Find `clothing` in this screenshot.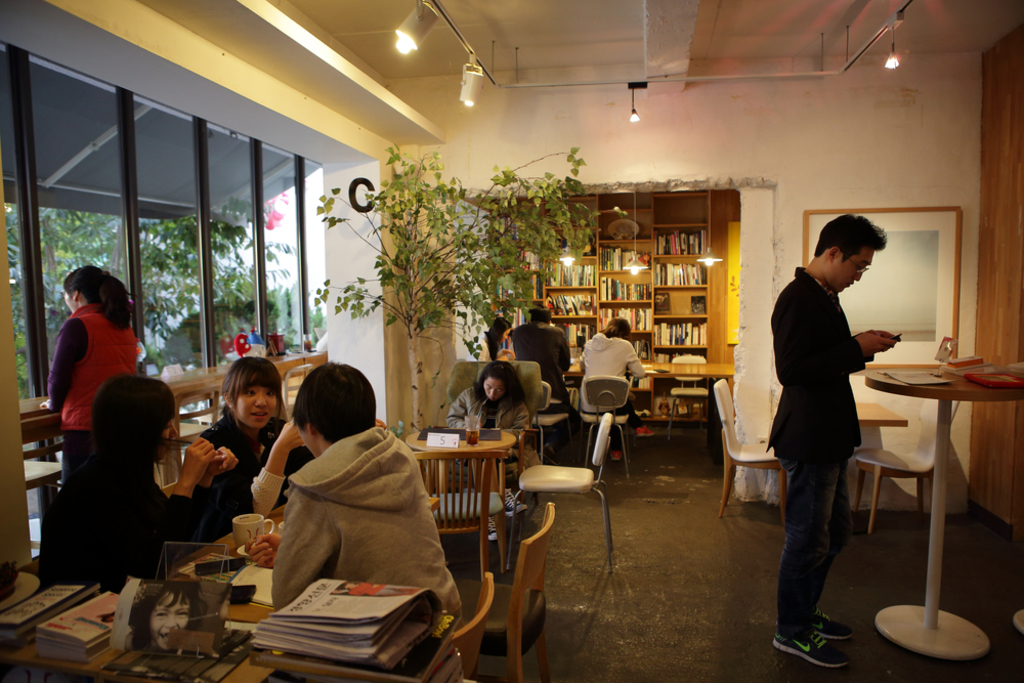
The bounding box for `clothing` is [52, 458, 187, 578].
